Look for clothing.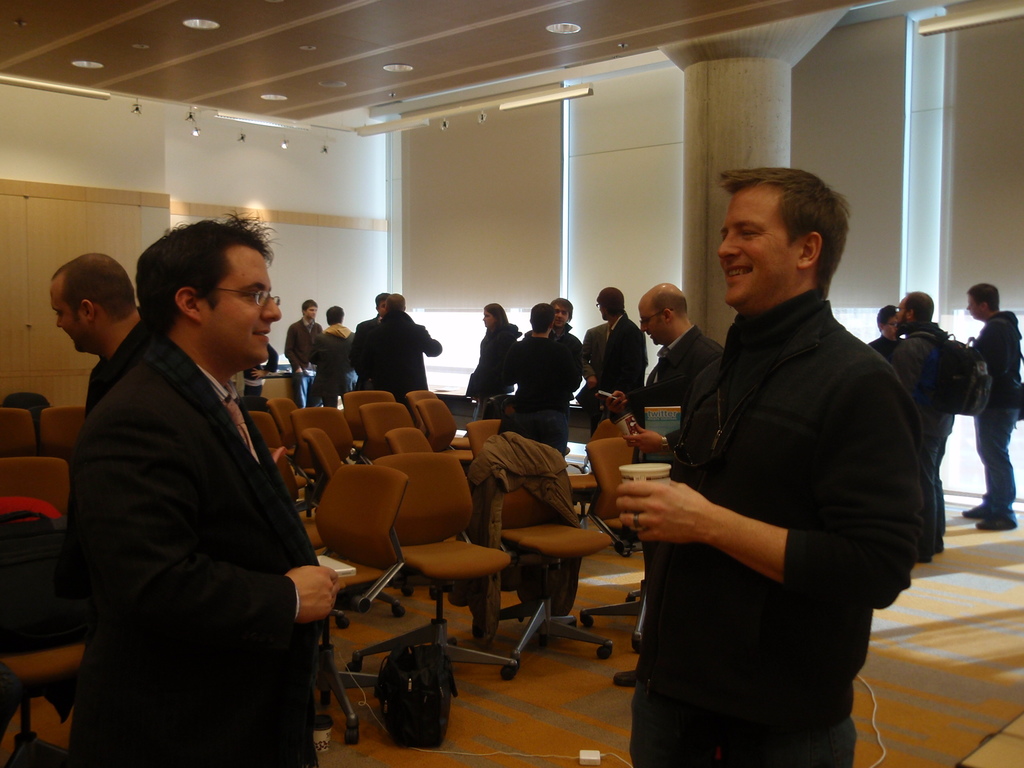
Found: BBox(460, 317, 522, 404).
